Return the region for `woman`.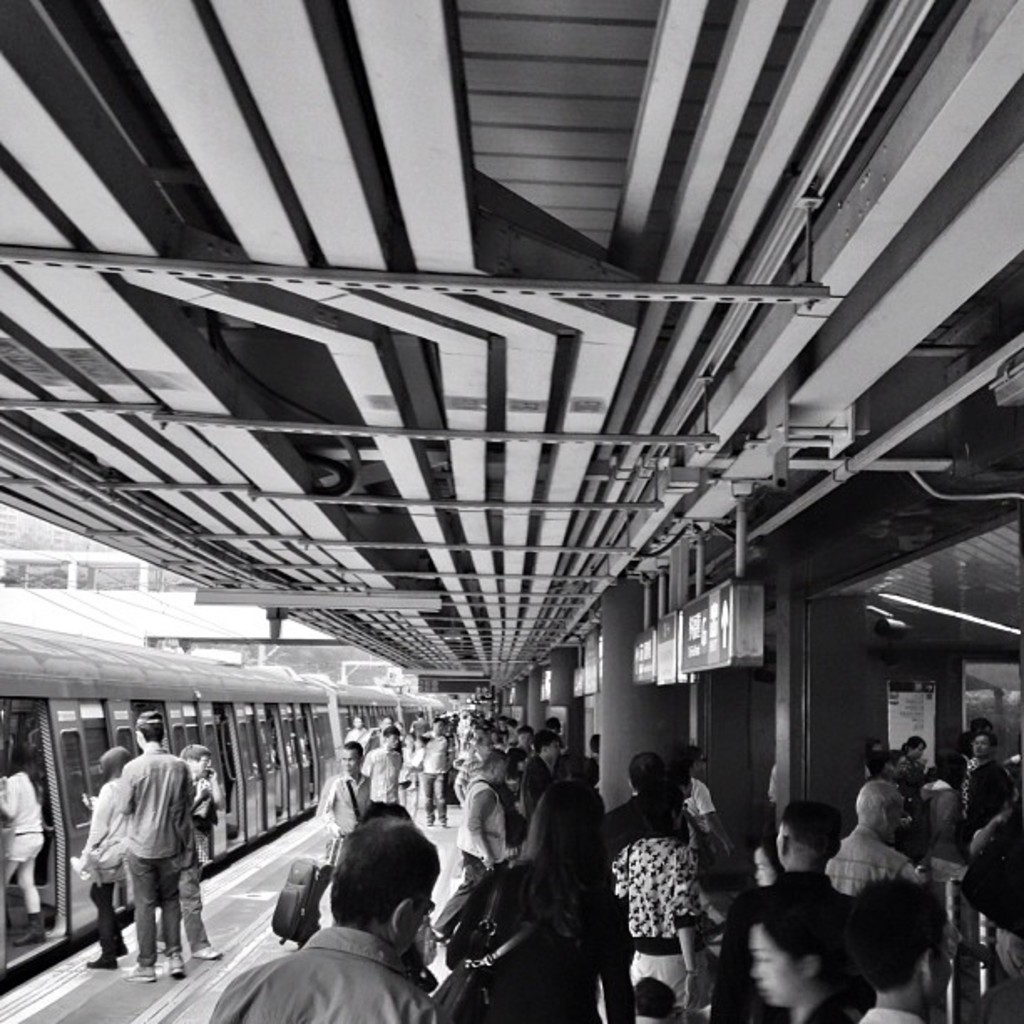
detection(455, 766, 629, 1023).
